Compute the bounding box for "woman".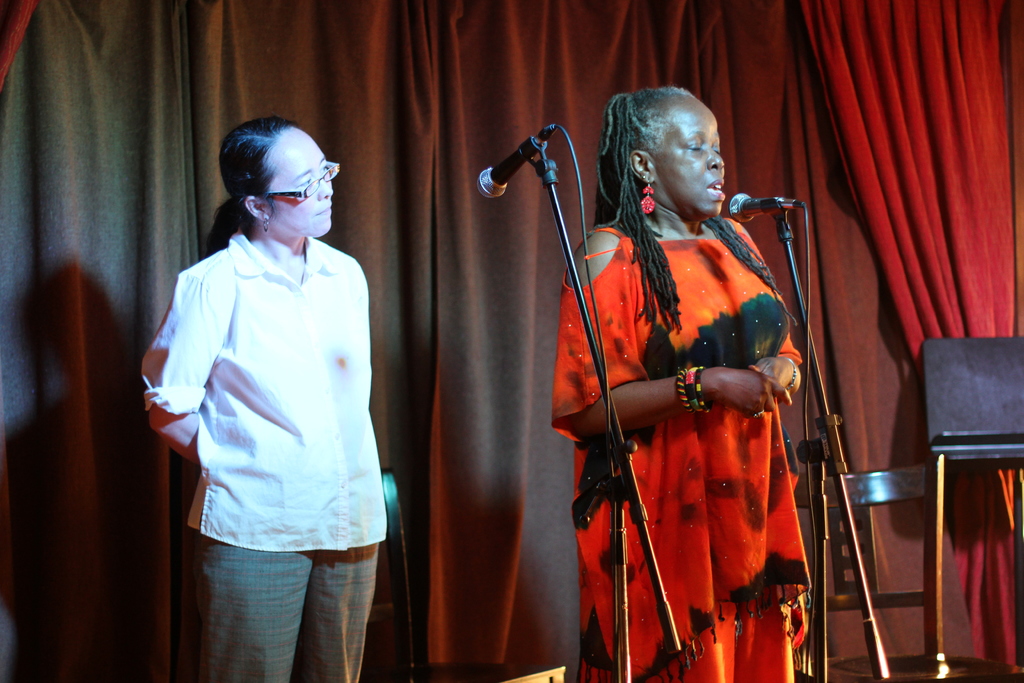
bbox(136, 111, 385, 682).
